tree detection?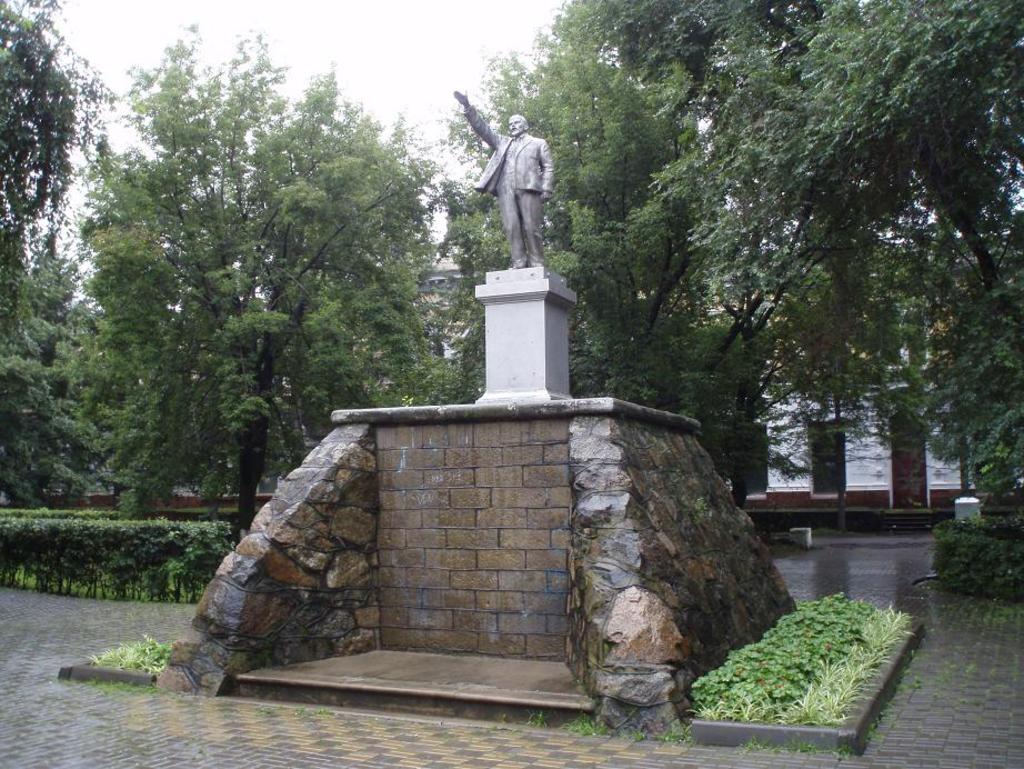
crop(0, 222, 57, 517)
